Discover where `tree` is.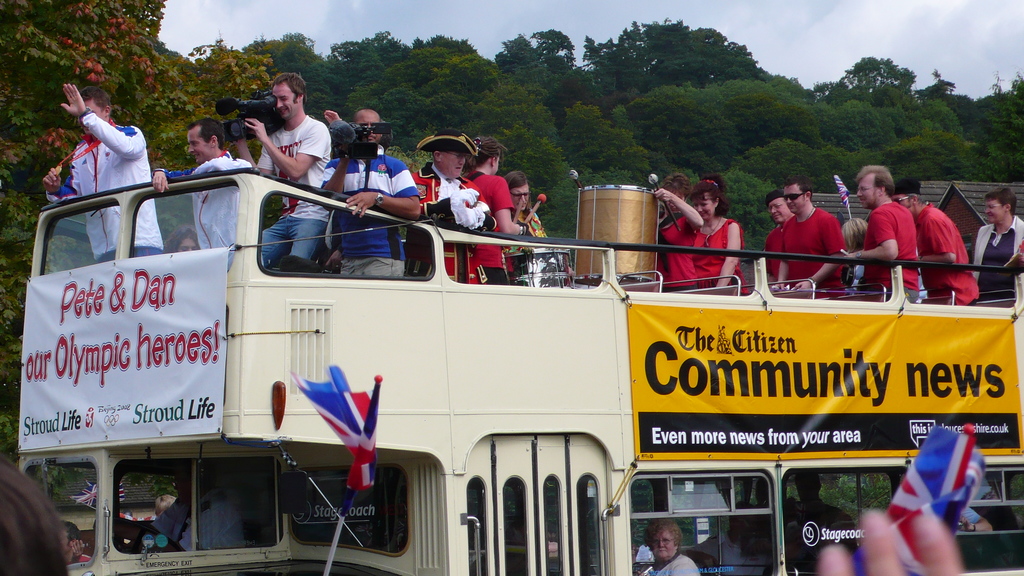
Discovered at crop(829, 99, 899, 155).
